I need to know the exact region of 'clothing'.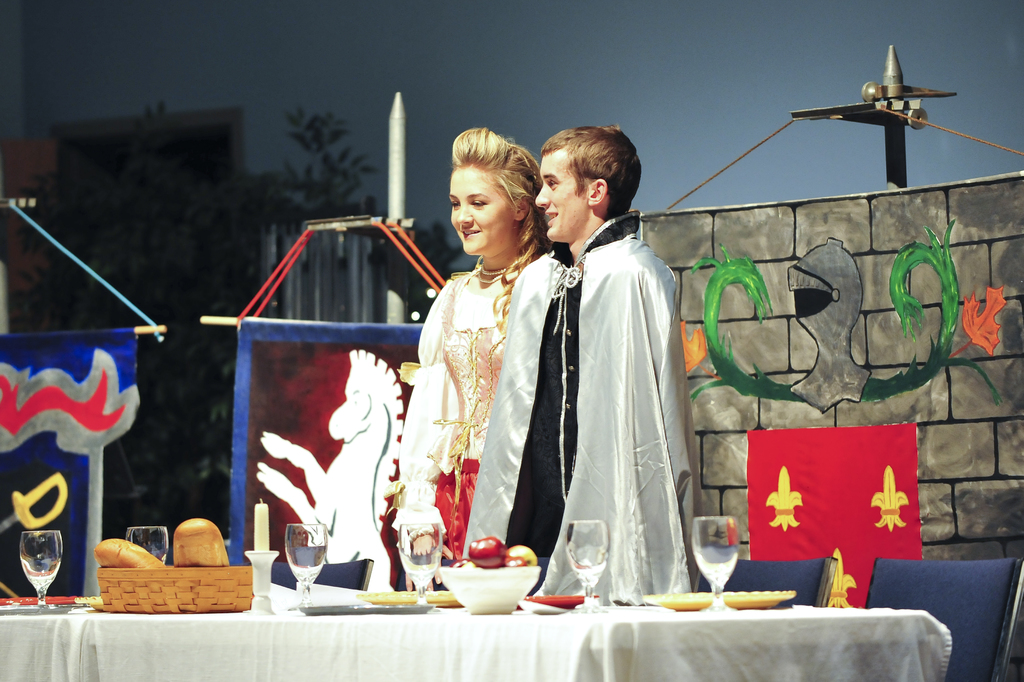
Region: (x1=479, y1=200, x2=700, y2=604).
